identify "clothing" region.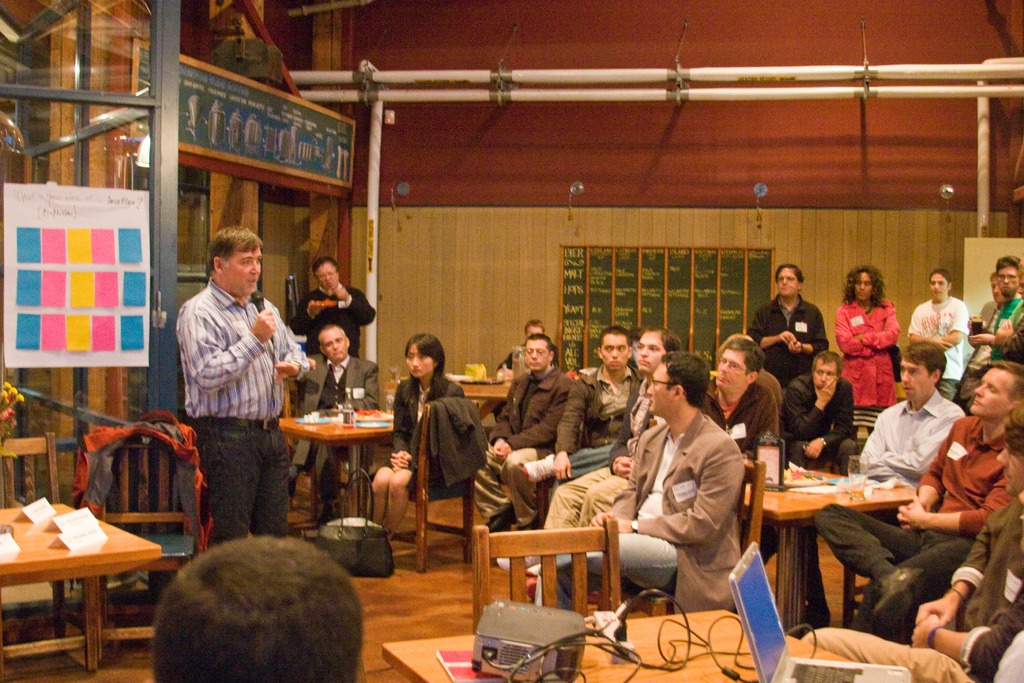
Region: [x1=957, y1=299, x2=1005, y2=404].
